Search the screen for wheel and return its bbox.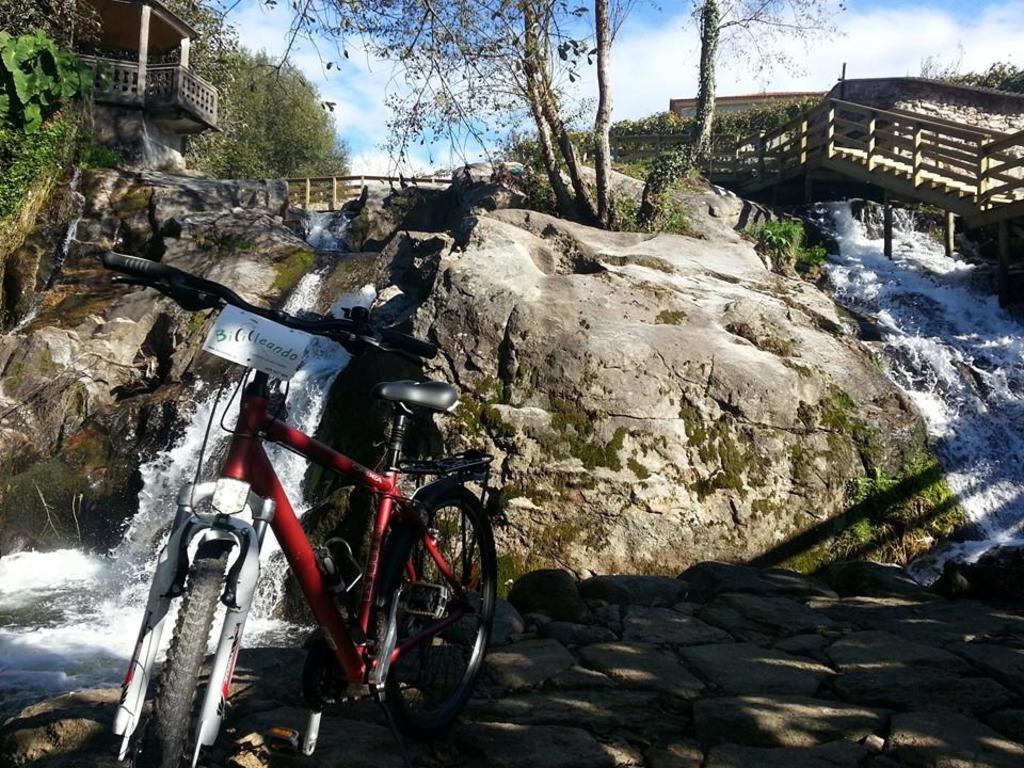
Found: (left=132, top=542, right=231, bottom=767).
